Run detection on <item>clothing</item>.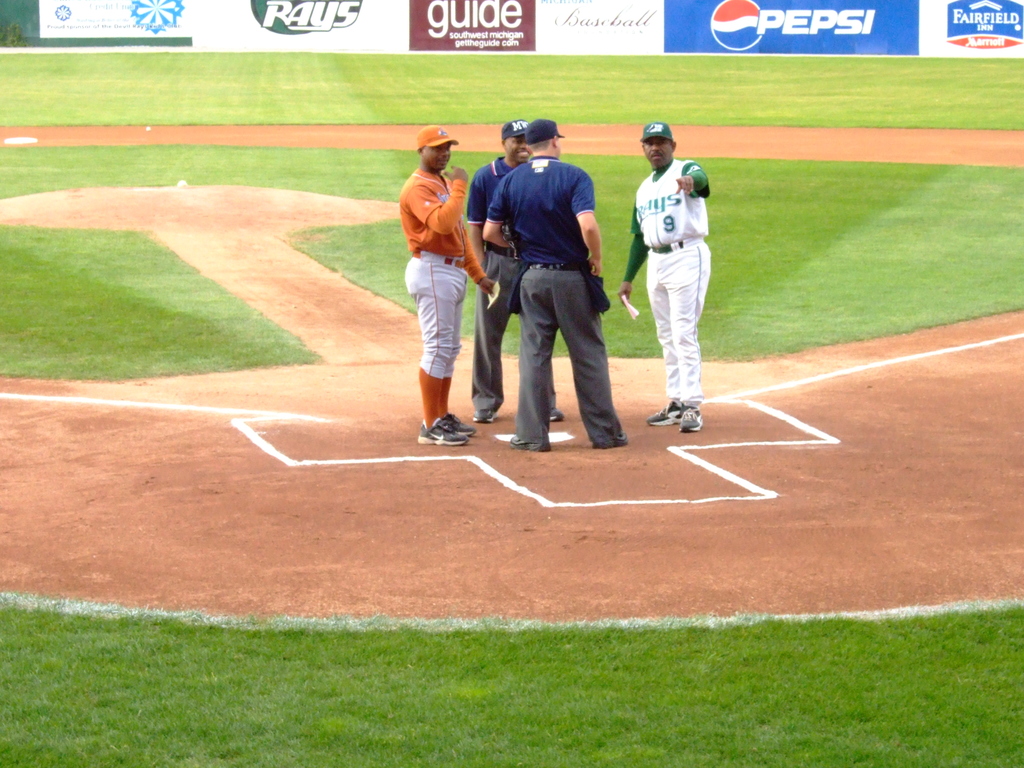
Result: [468,157,526,414].
